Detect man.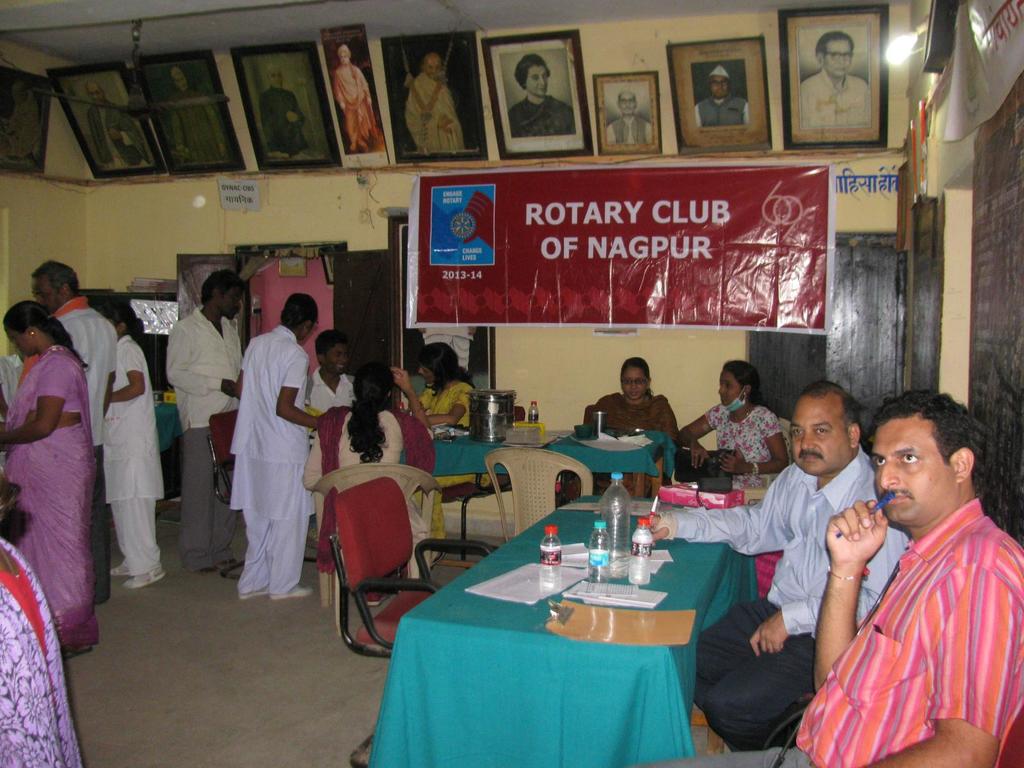
Detected at (0, 349, 22, 419).
